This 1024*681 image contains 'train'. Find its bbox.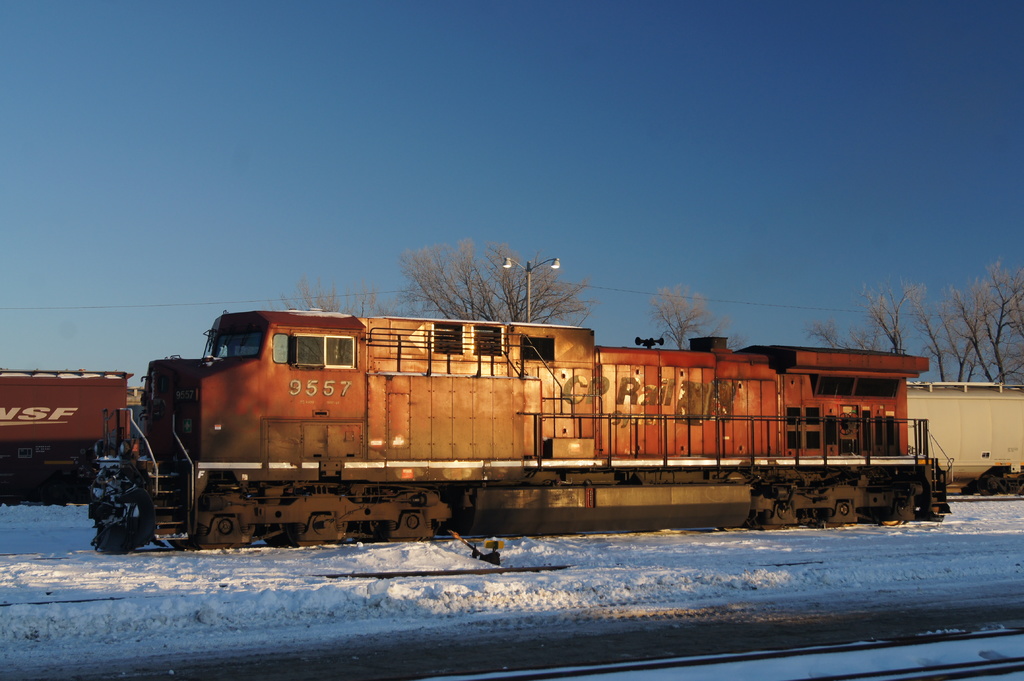
rect(90, 307, 952, 551).
